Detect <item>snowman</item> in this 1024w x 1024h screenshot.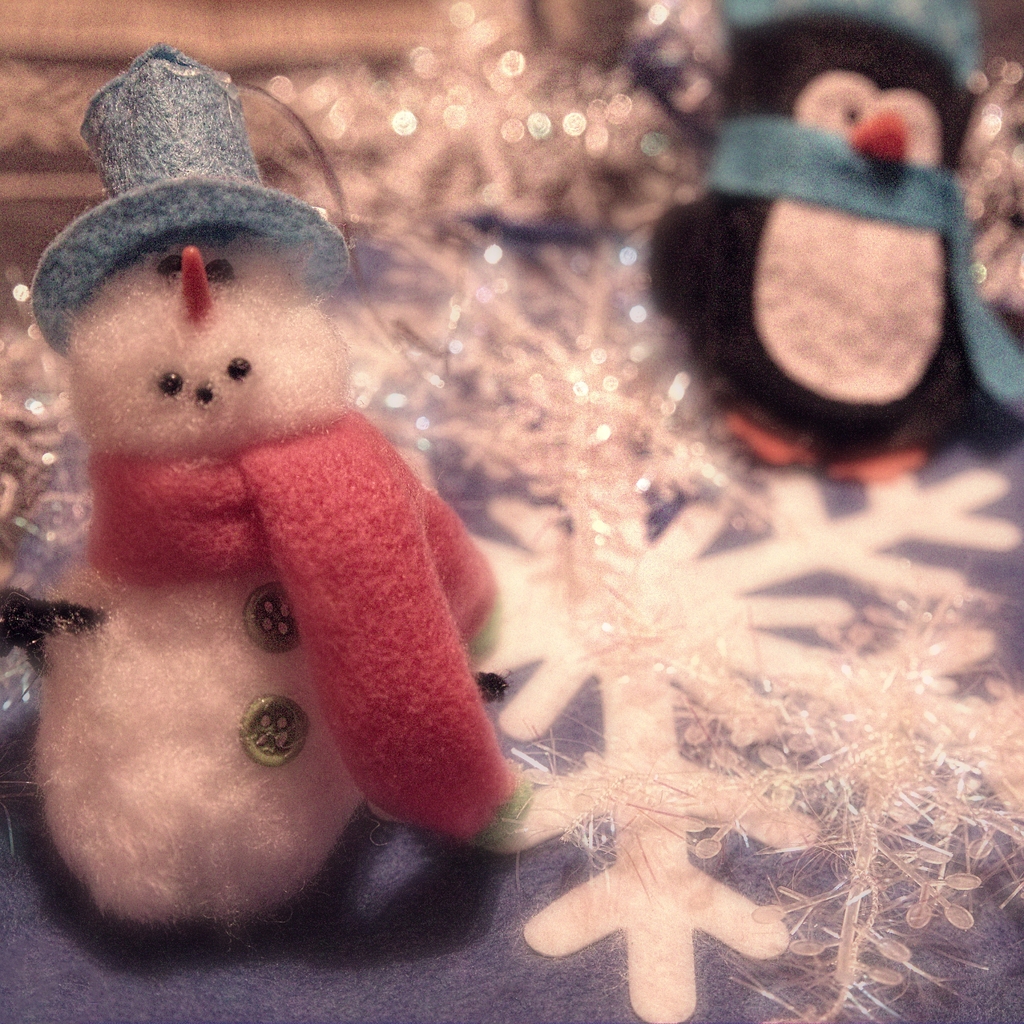
Detection: <region>28, 45, 499, 935</region>.
